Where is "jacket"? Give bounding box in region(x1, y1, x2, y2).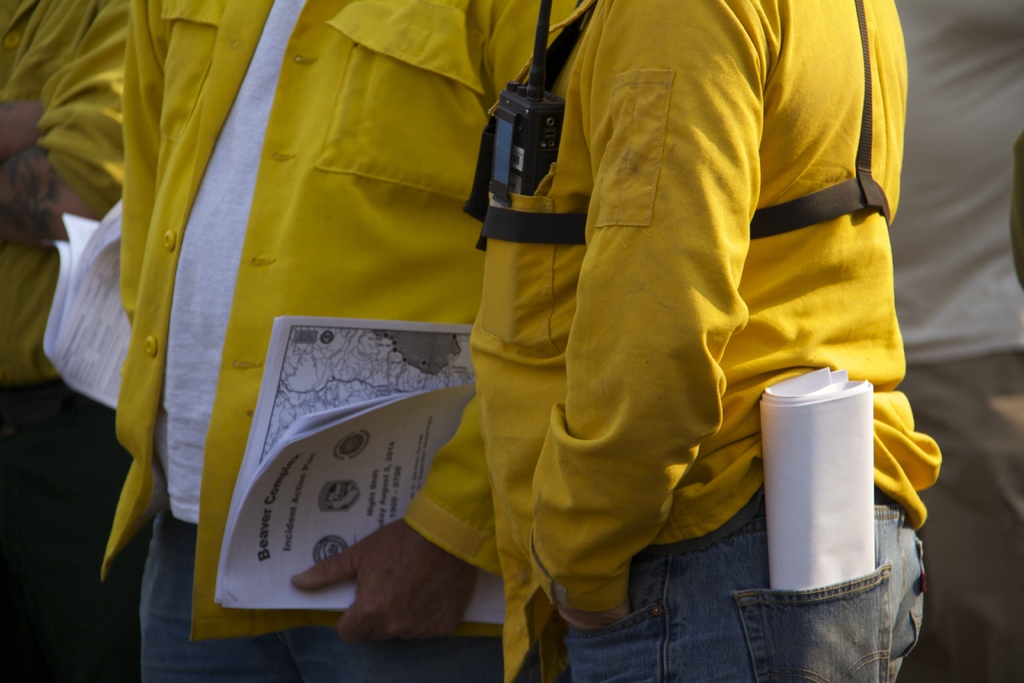
region(91, 0, 589, 639).
